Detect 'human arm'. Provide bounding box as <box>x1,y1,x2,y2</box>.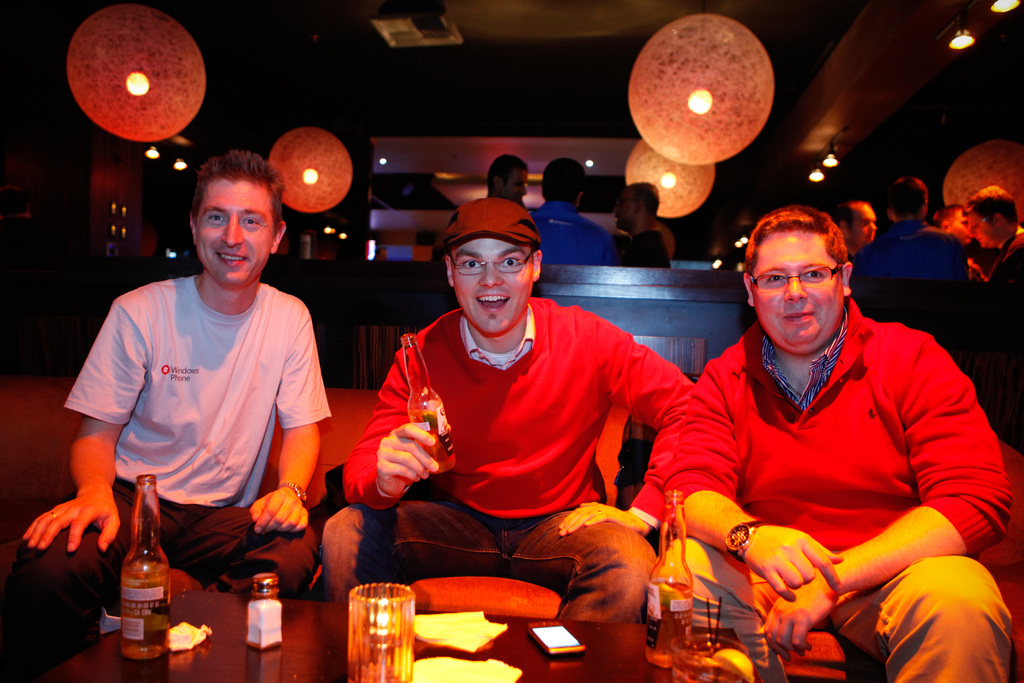
<box>243,295,331,531</box>.
